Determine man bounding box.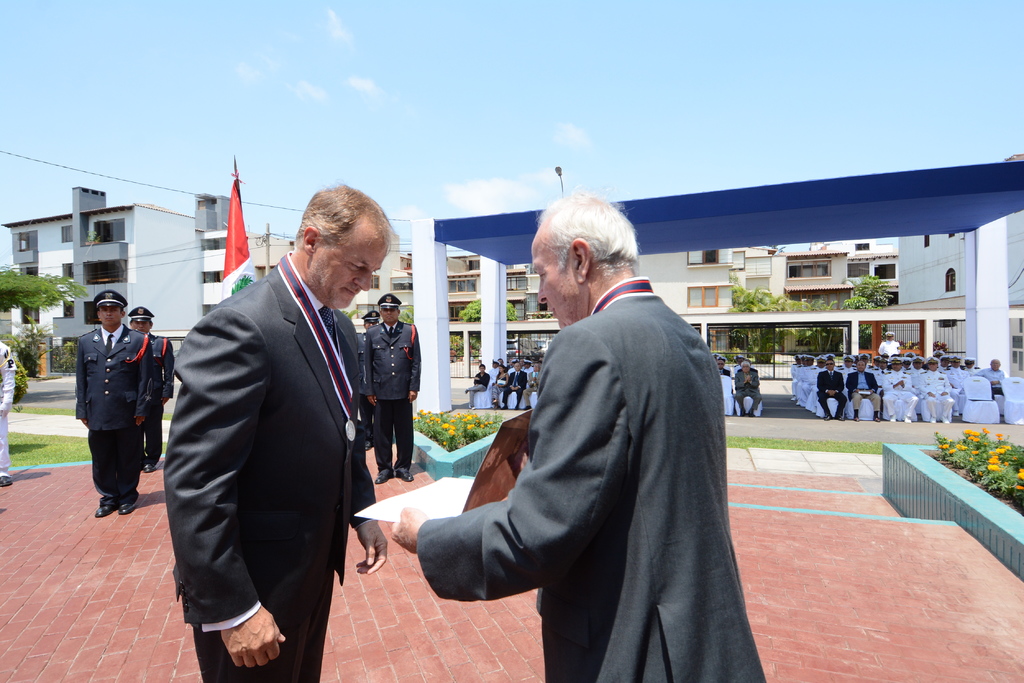
Determined: bbox(129, 304, 172, 475).
